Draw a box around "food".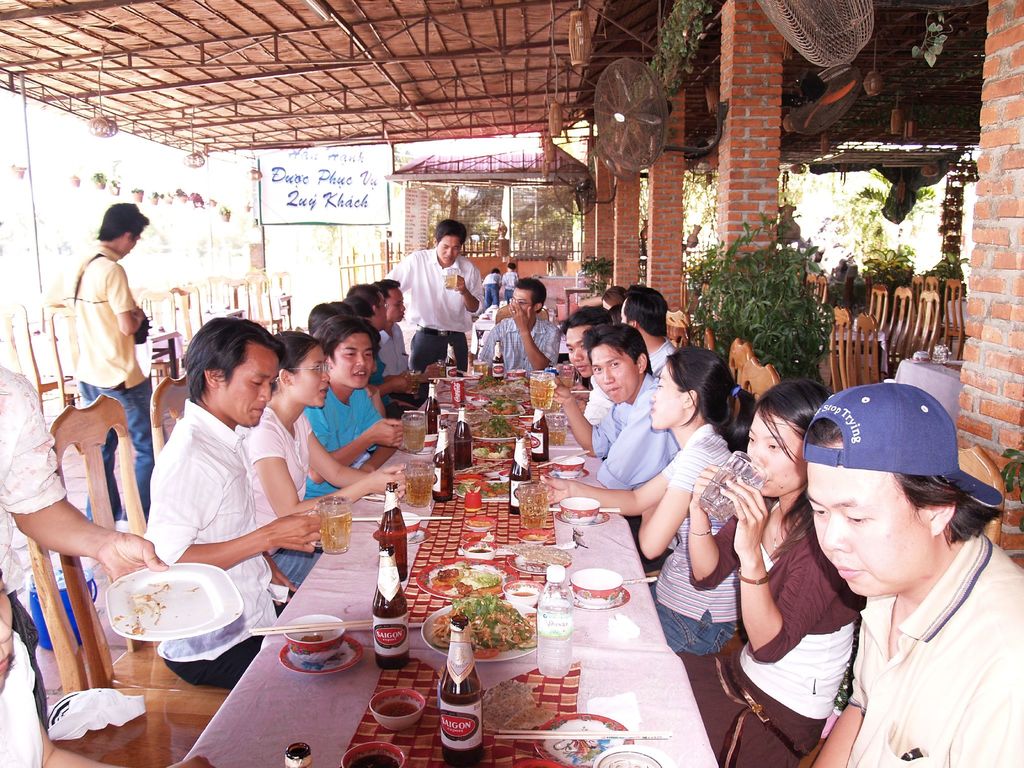
{"x1": 187, "y1": 588, "x2": 197, "y2": 591}.
